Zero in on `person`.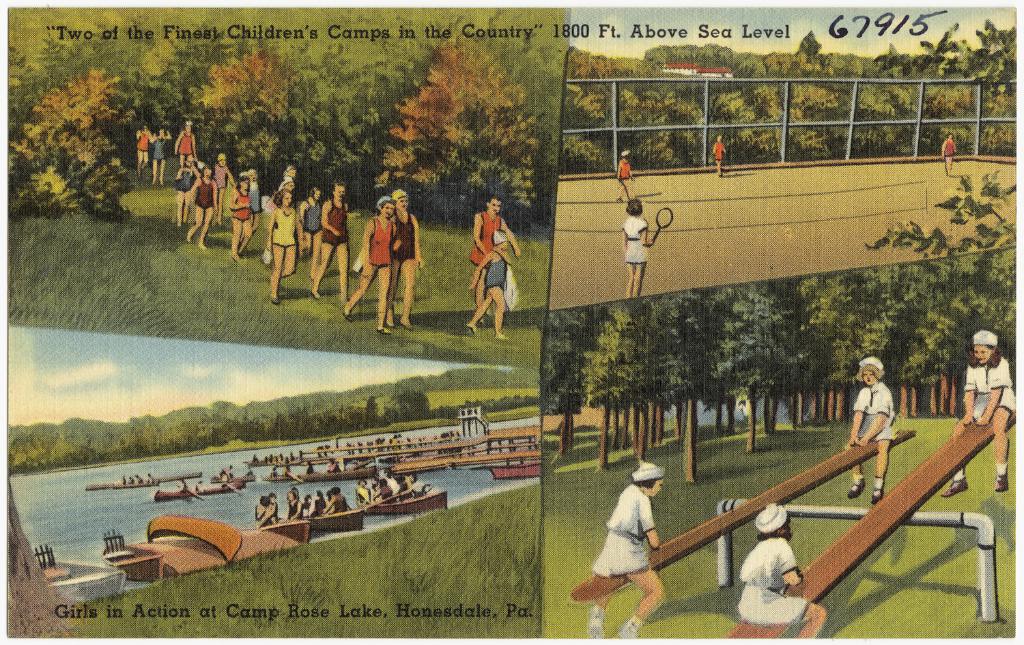
Zeroed in: 384 183 420 332.
